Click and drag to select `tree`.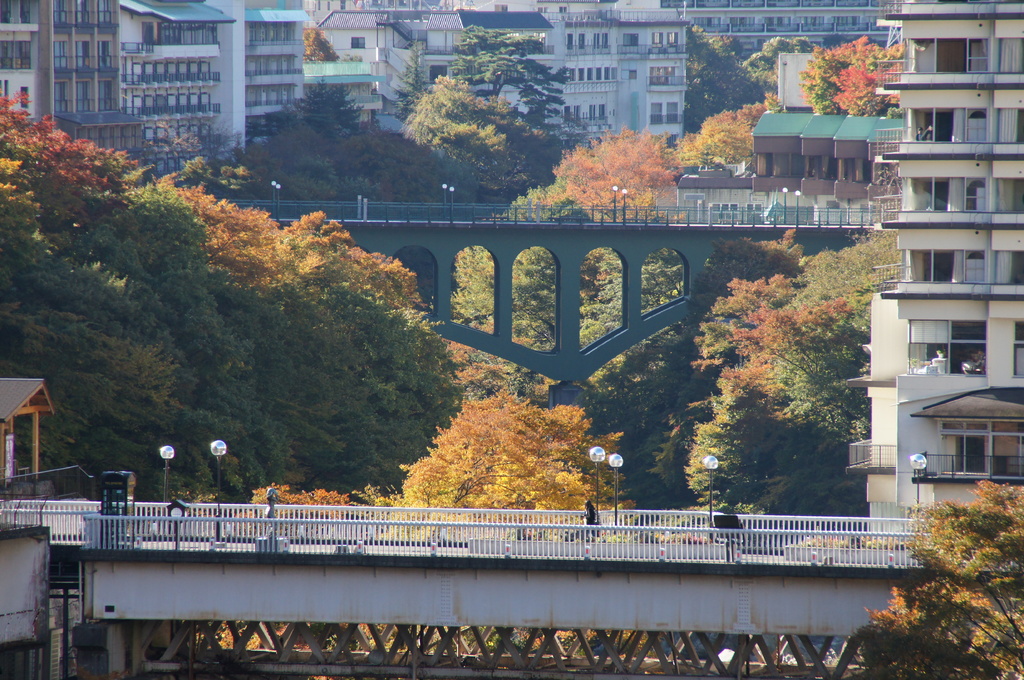
Selection: <region>511, 182, 582, 331</region>.
